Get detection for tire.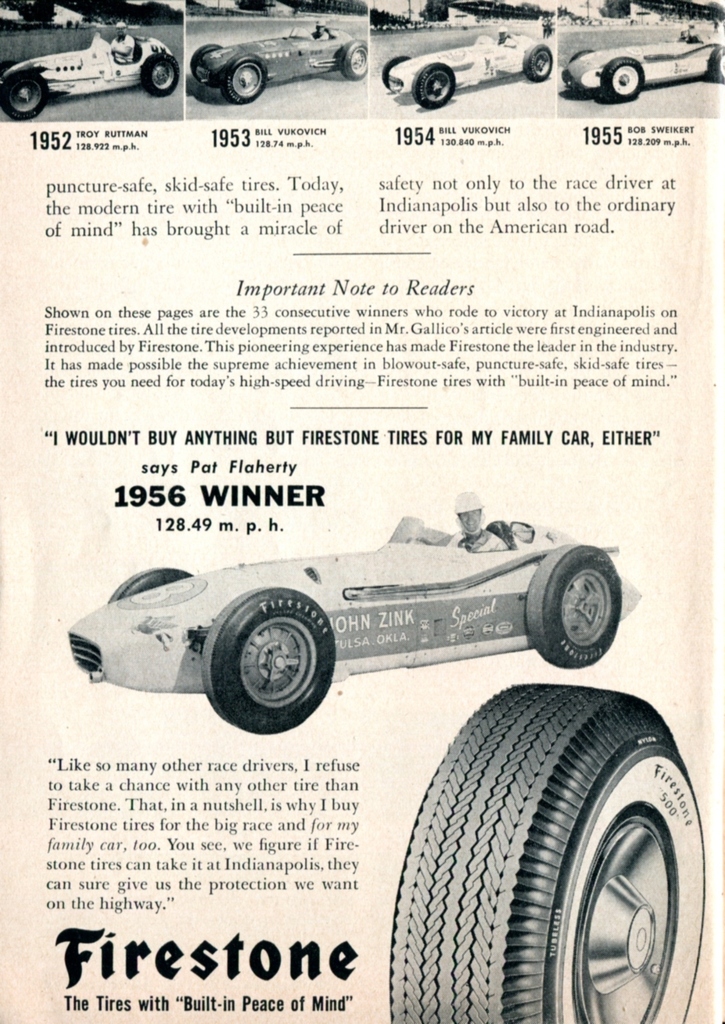
Detection: pyautogui.locateOnScreen(338, 39, 368, 77).
